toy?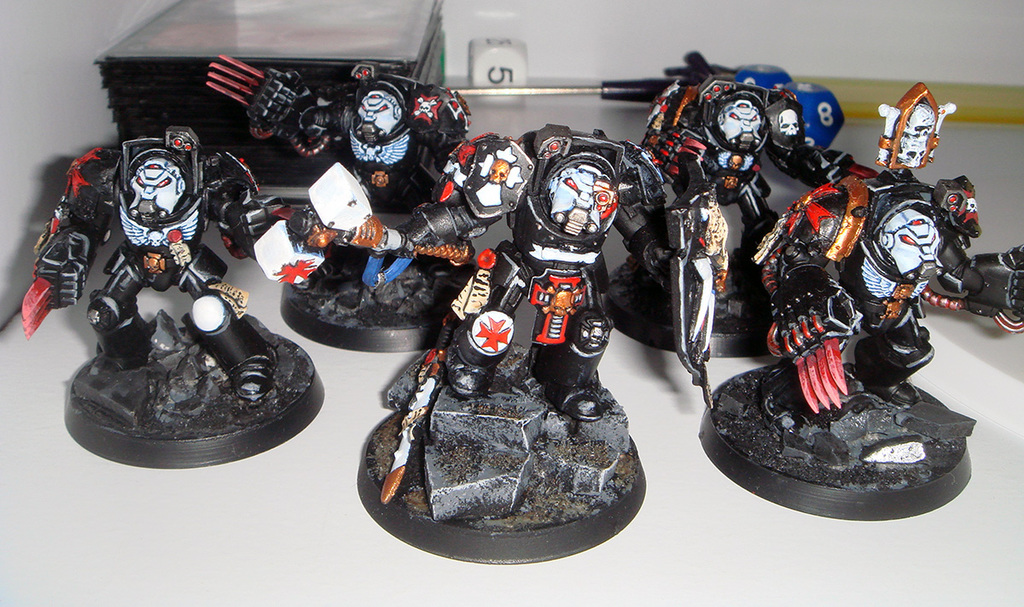
box=[375, 125, 743, 562]
